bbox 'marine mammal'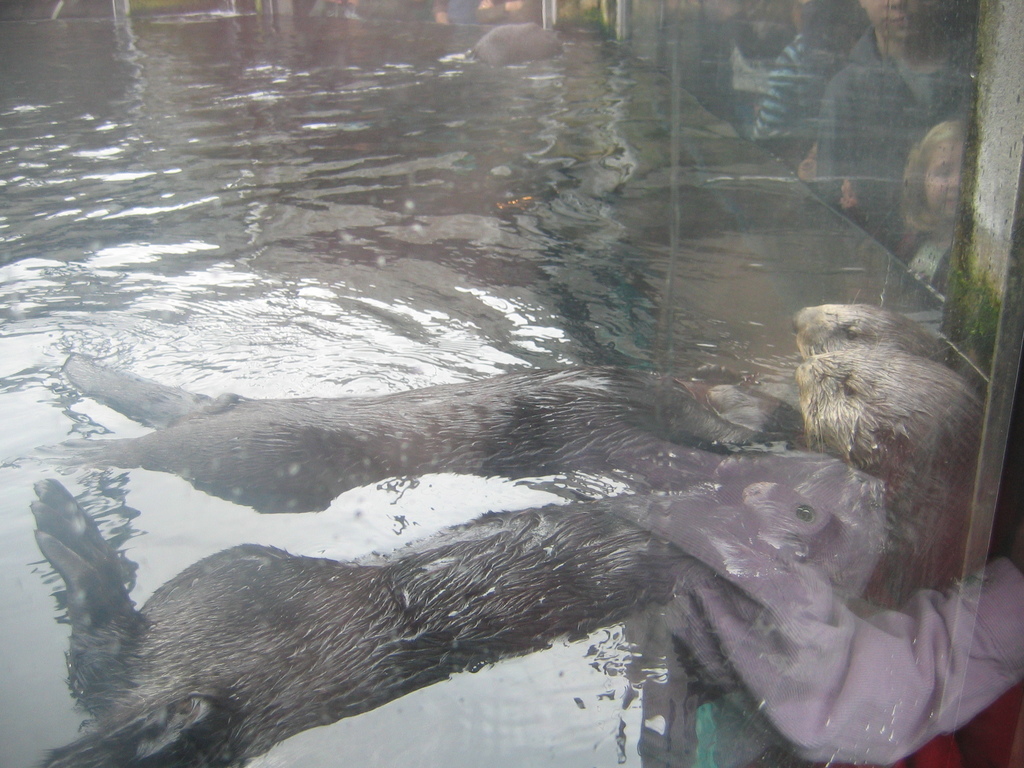
<bbox>794, 292, 989, 594</bbox>
